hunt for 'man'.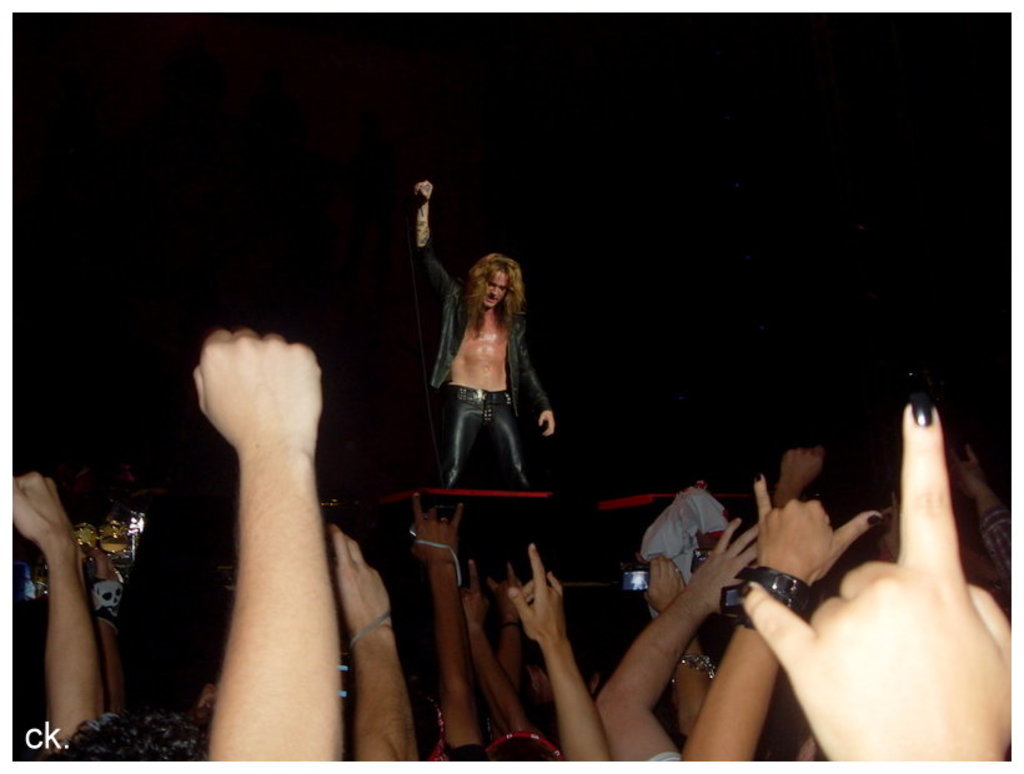
Hunted down at bbox=[410, 179, 556, 489].
